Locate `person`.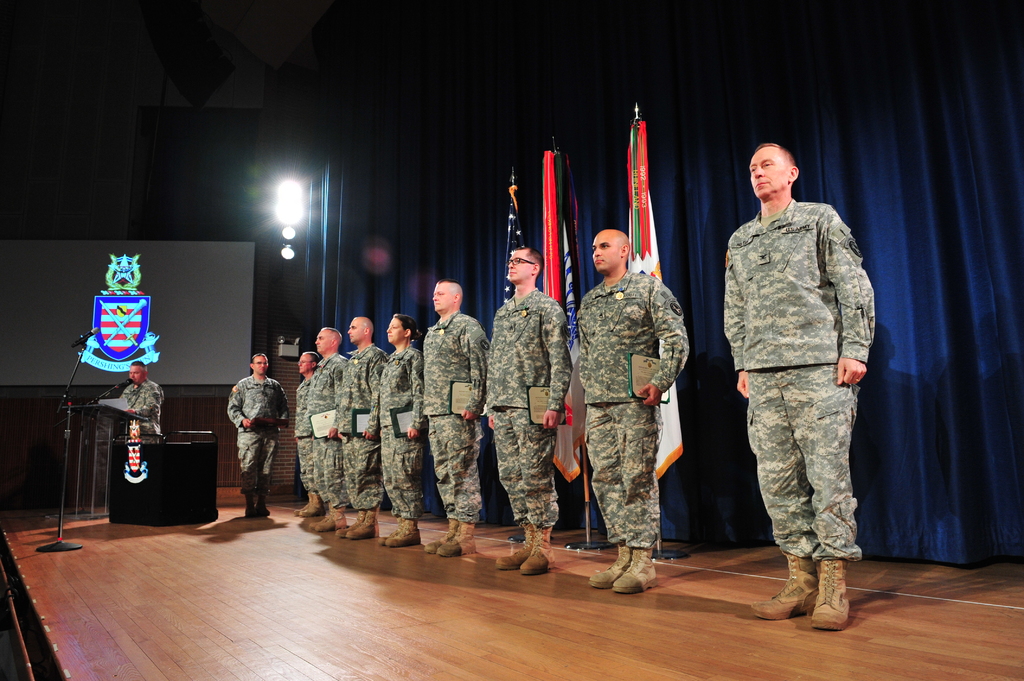
Bounding box: [x1=417, y1=278, x2=492, y2=557].
